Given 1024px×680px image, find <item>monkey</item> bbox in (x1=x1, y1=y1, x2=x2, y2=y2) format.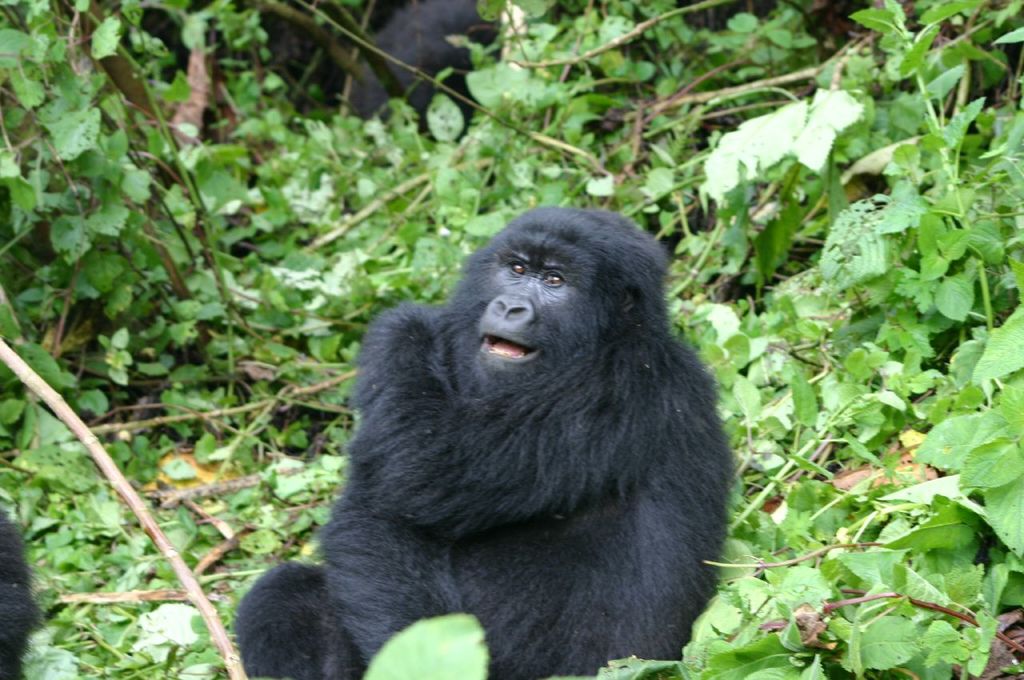
(x1=234, y1=206, x2=743, y2=679).
